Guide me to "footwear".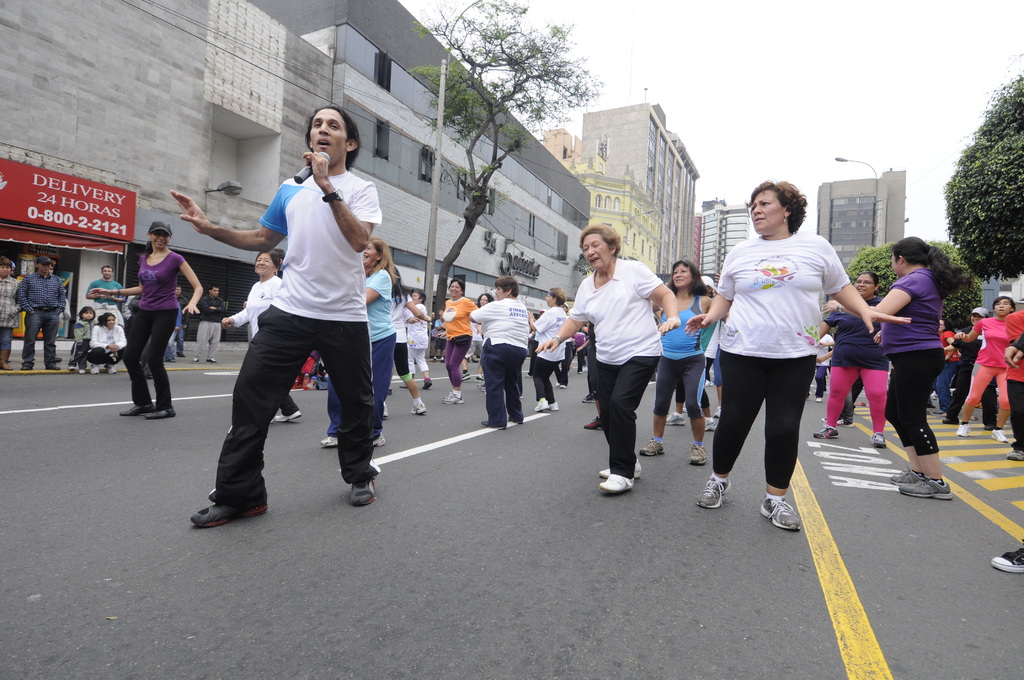
Guidance: (275, 411, 301, 421).
